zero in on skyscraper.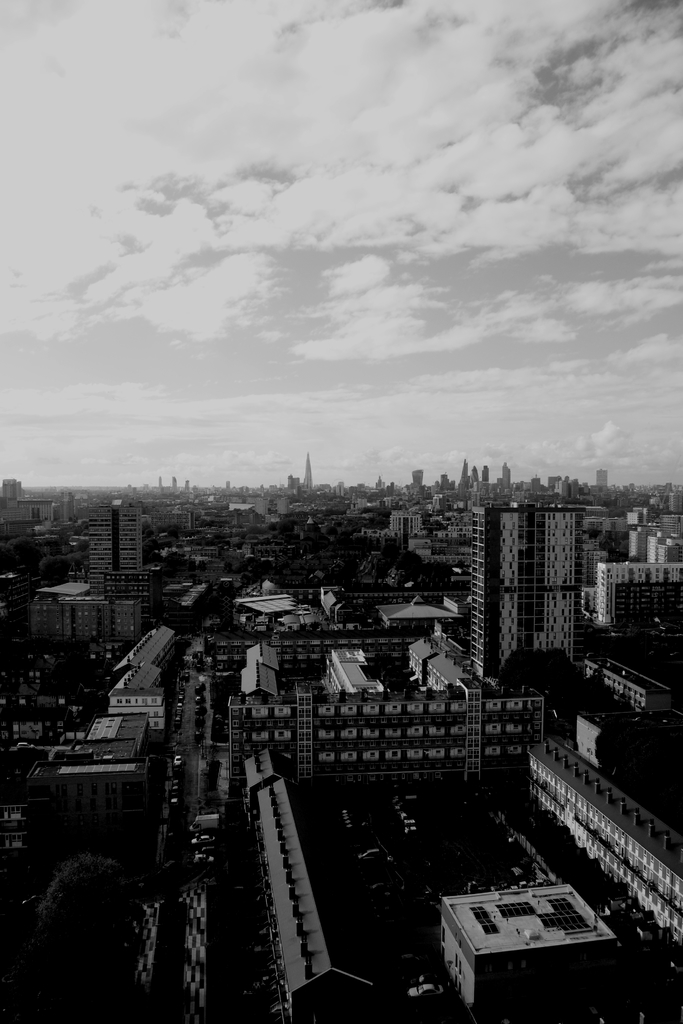
Zeroed in: region(413, 469, 423, 486).
